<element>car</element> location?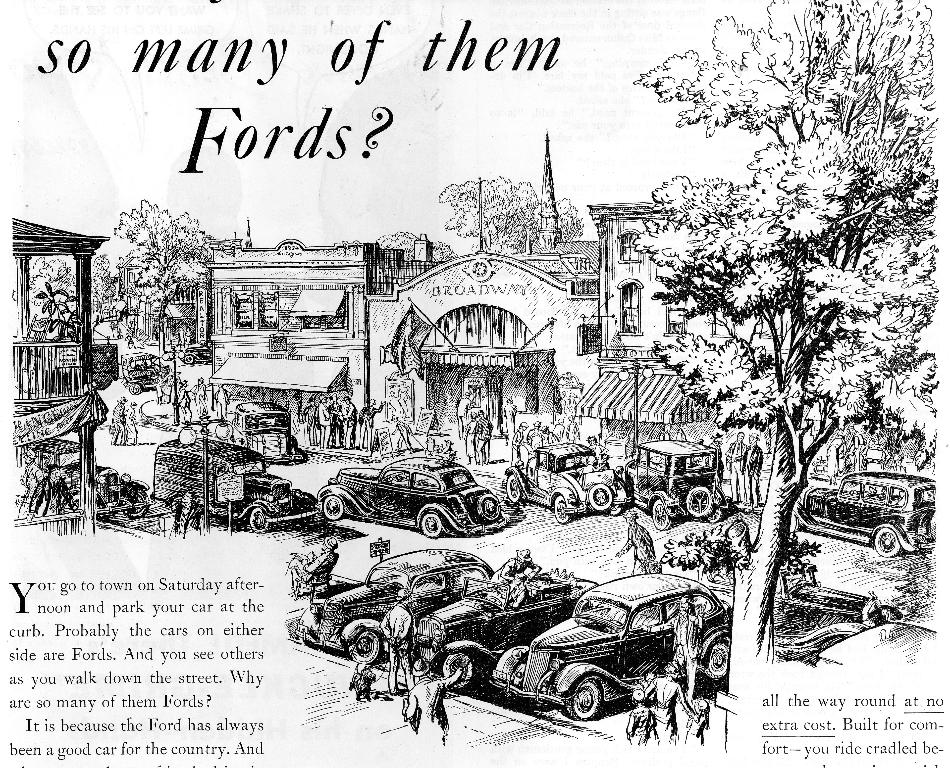
bbox=(316, 457, 512, 540)
